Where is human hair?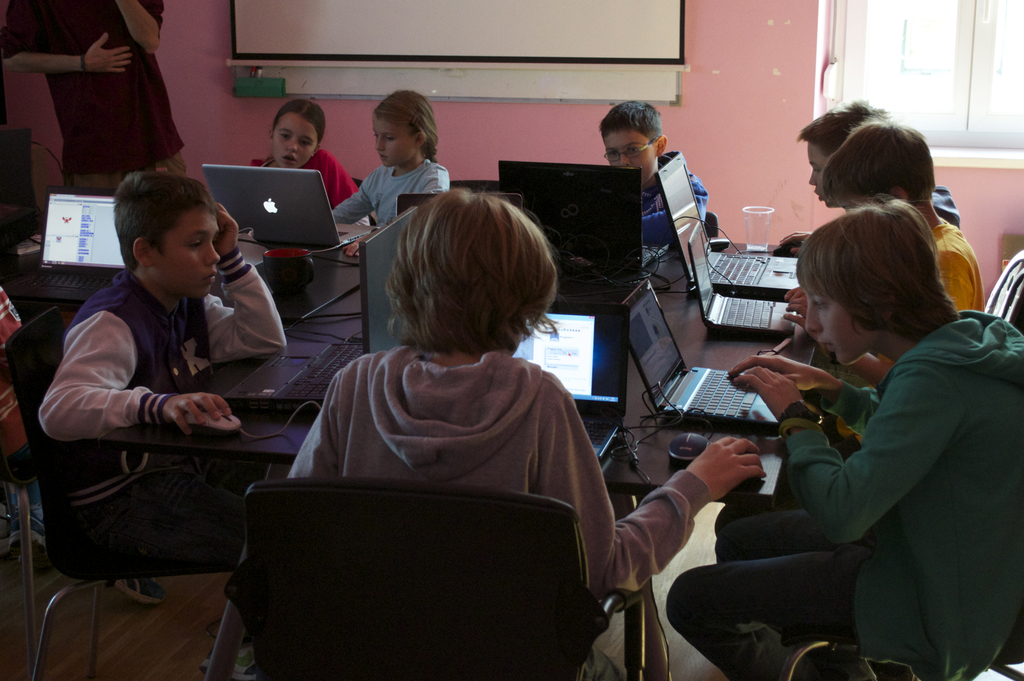
bbox=(792, 99, 891, 155).
